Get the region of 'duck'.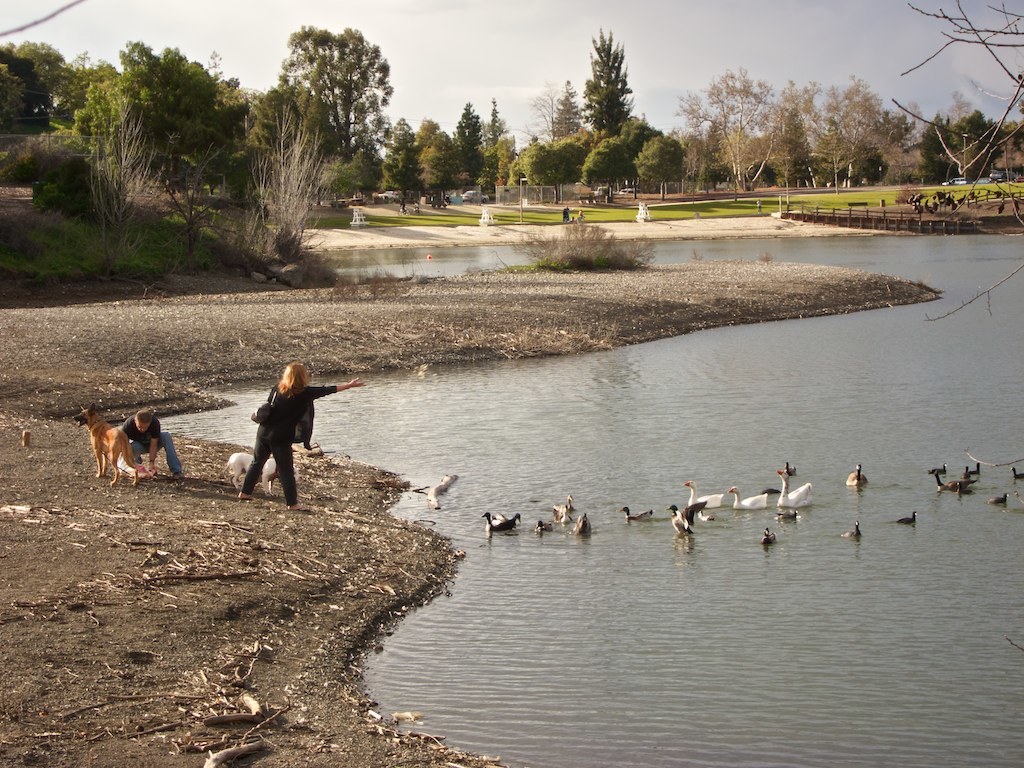
<bbox>928, 470, 949, 490</bbox>.
